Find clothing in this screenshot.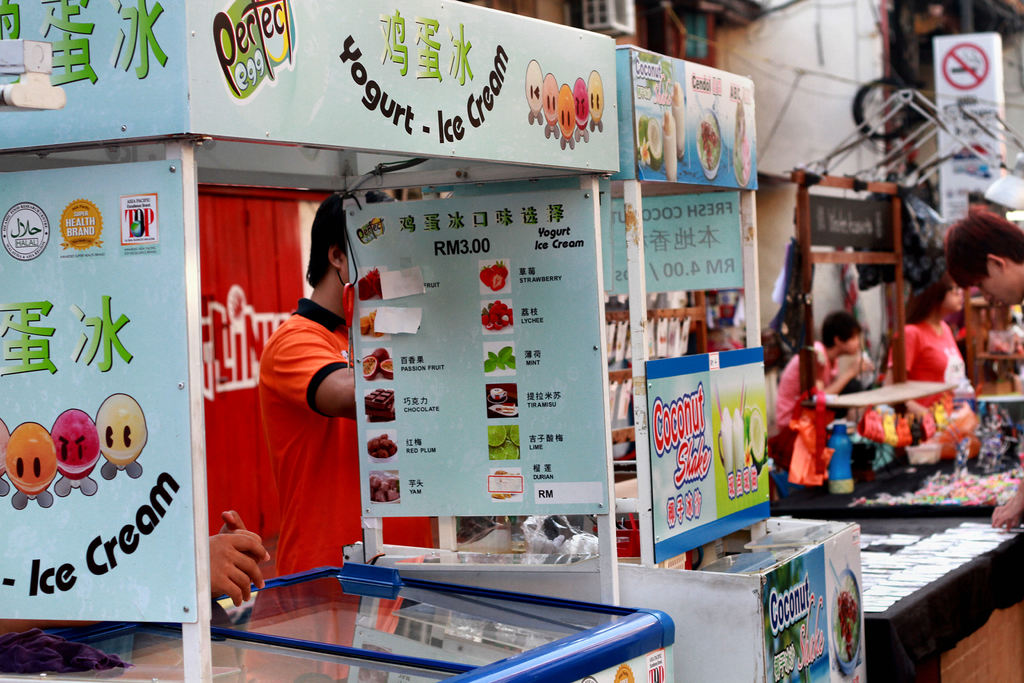
The bounding box for clothing is region(771, 337, 839, 440).
